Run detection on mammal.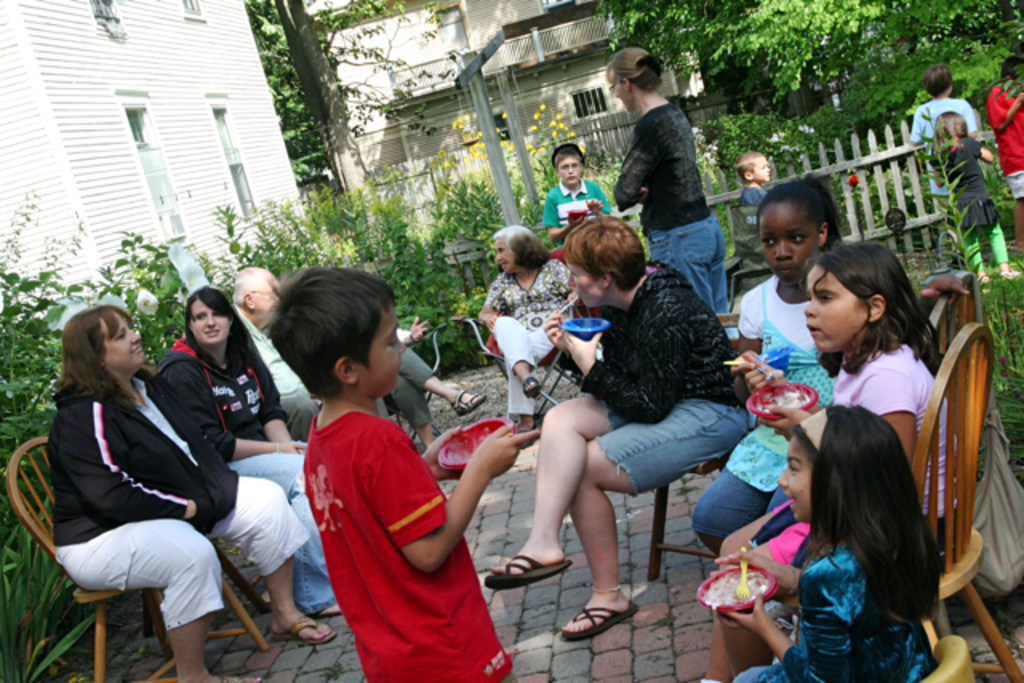
Result: Rect(381, 326, 491, 453).
